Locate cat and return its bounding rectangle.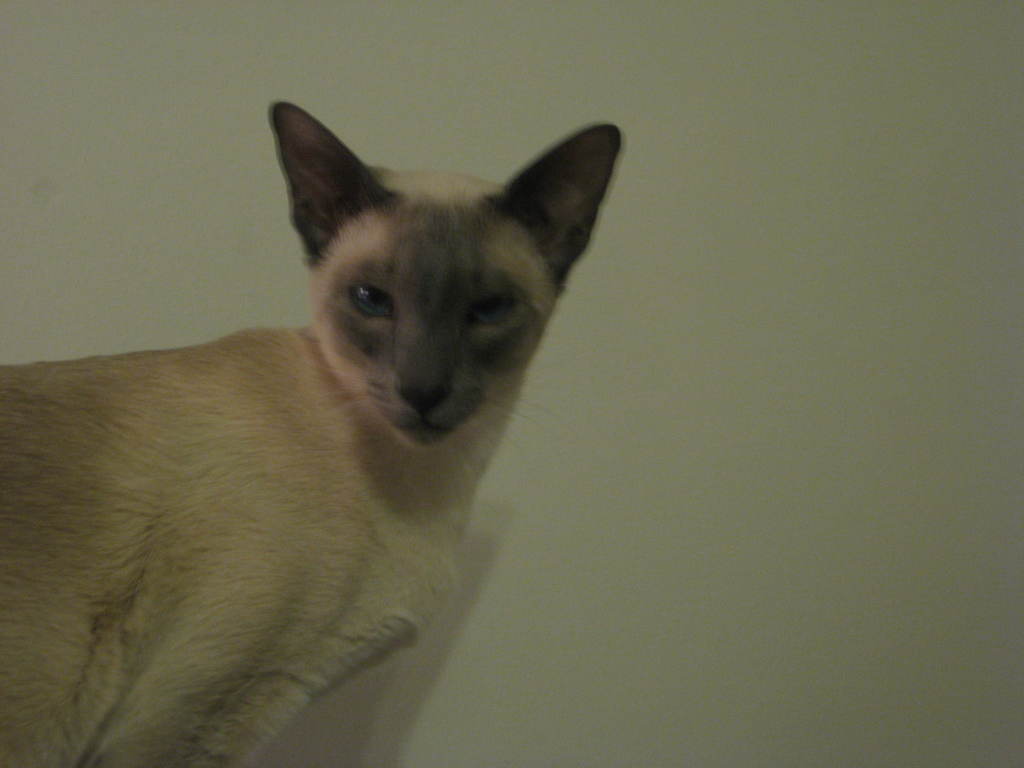
(left=0, top=102, right=618, bottom=767).
